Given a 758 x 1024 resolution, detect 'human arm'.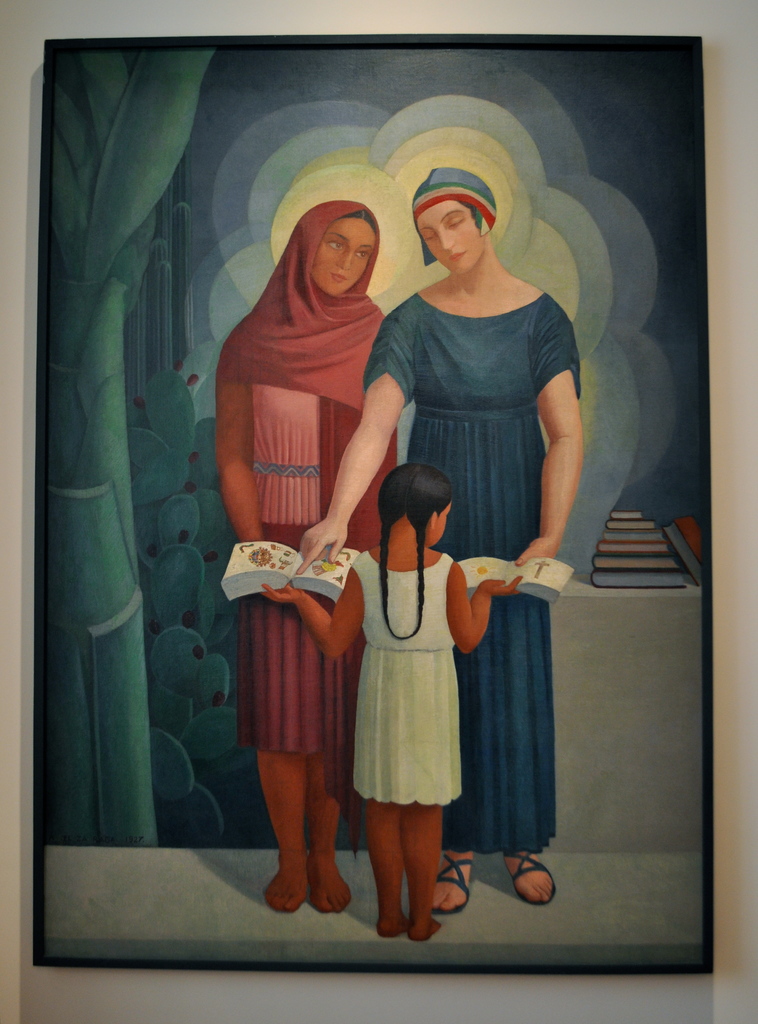
<box>260,572,367,669</box>.
